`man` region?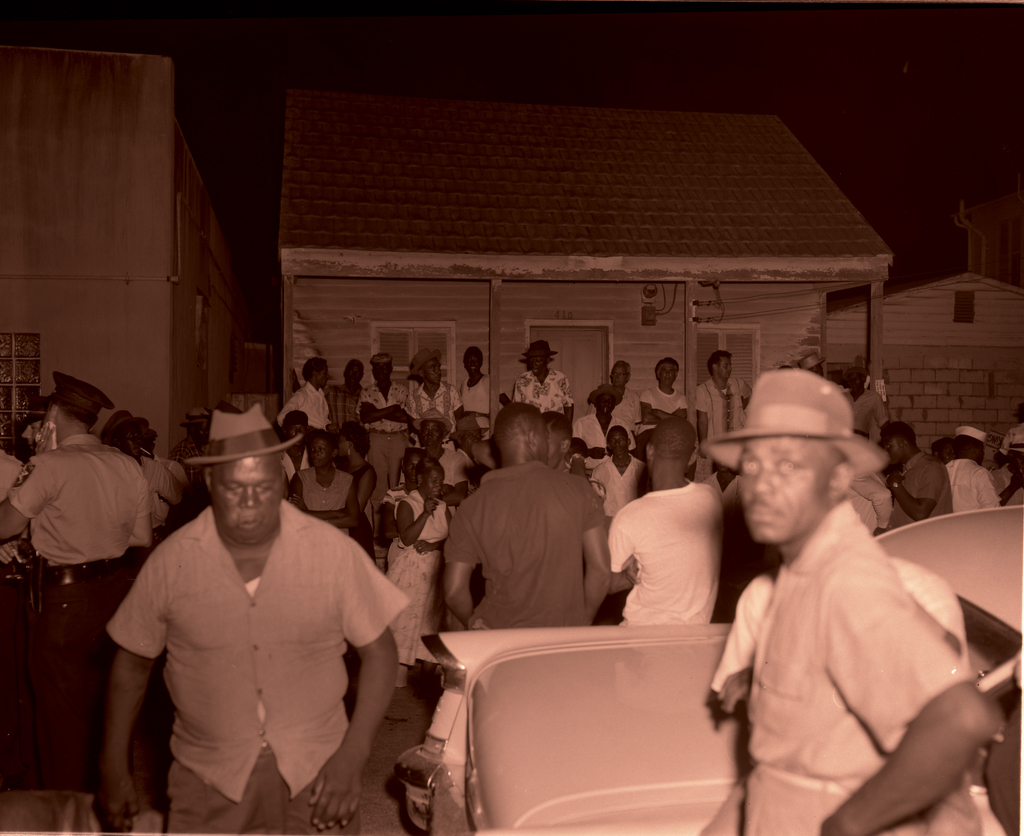
694:342:750:458
